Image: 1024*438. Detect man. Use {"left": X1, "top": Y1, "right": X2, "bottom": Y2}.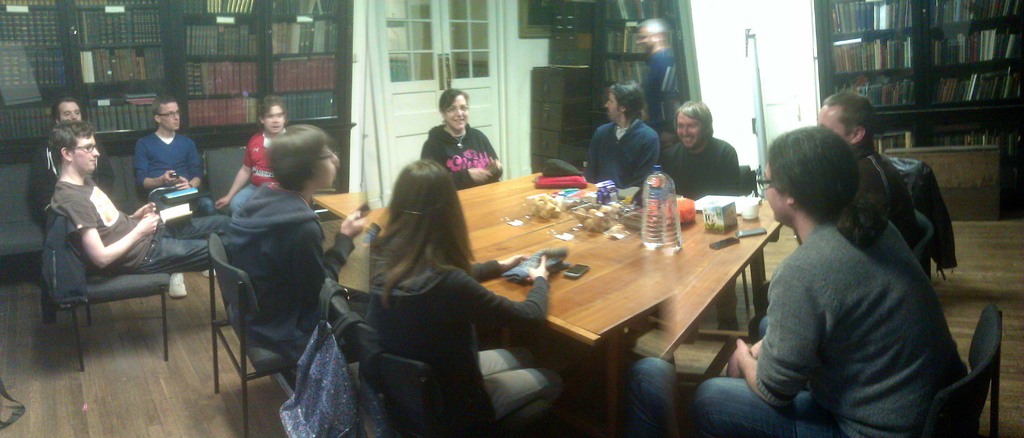
{"left": 689, "top": 121, "right": 966, "bottom": 437}.
